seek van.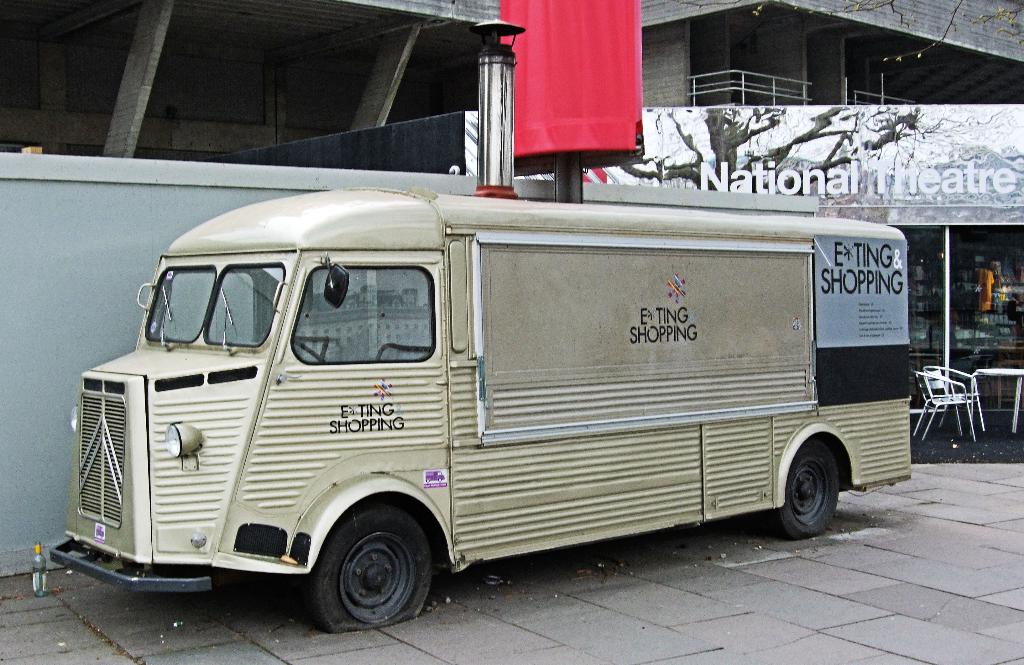
bbox(49, 181, 908, 632).
